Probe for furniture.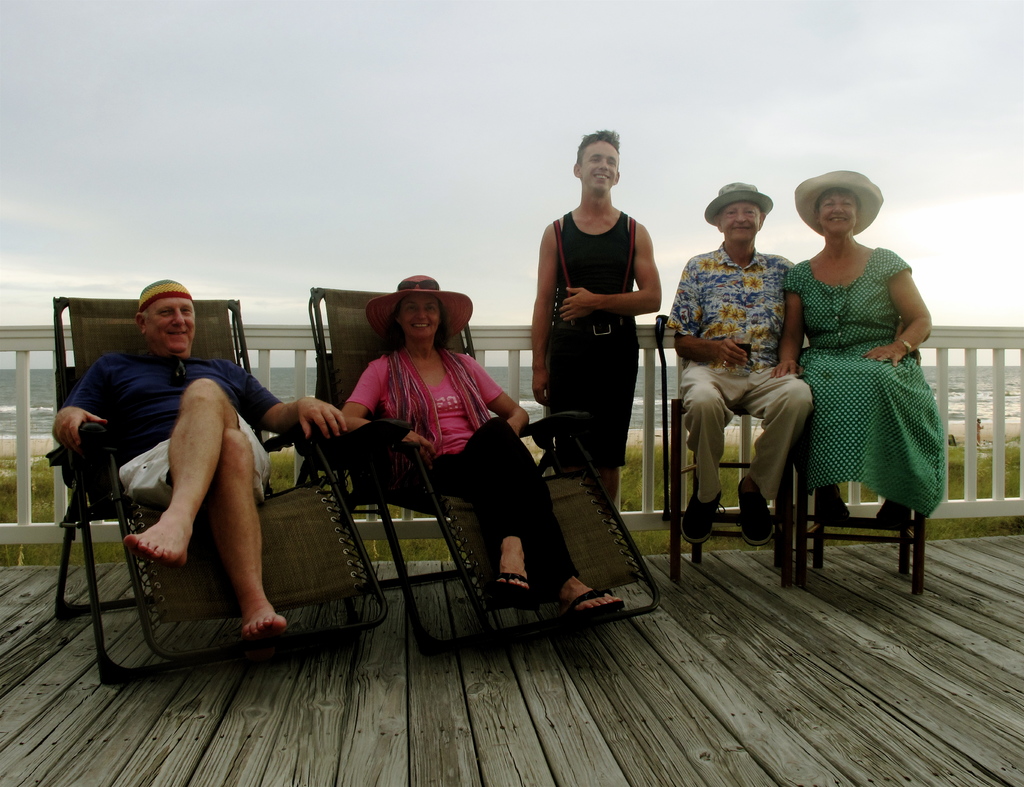
Probe result: 44:297:390:688.
